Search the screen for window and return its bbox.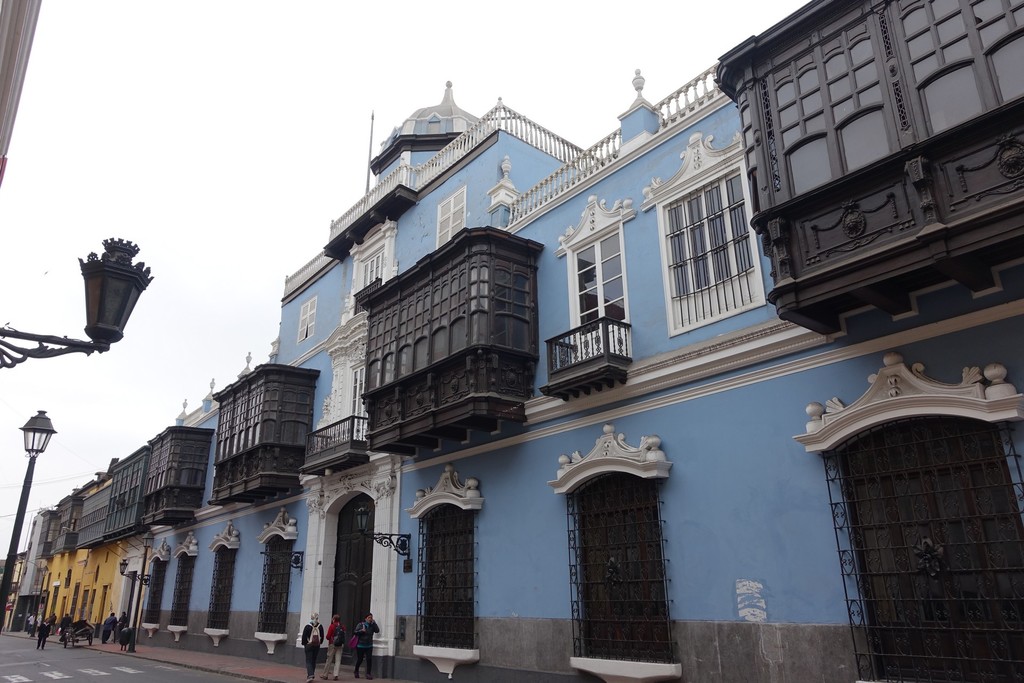
Found: locate(922, 64, 982, 133).
